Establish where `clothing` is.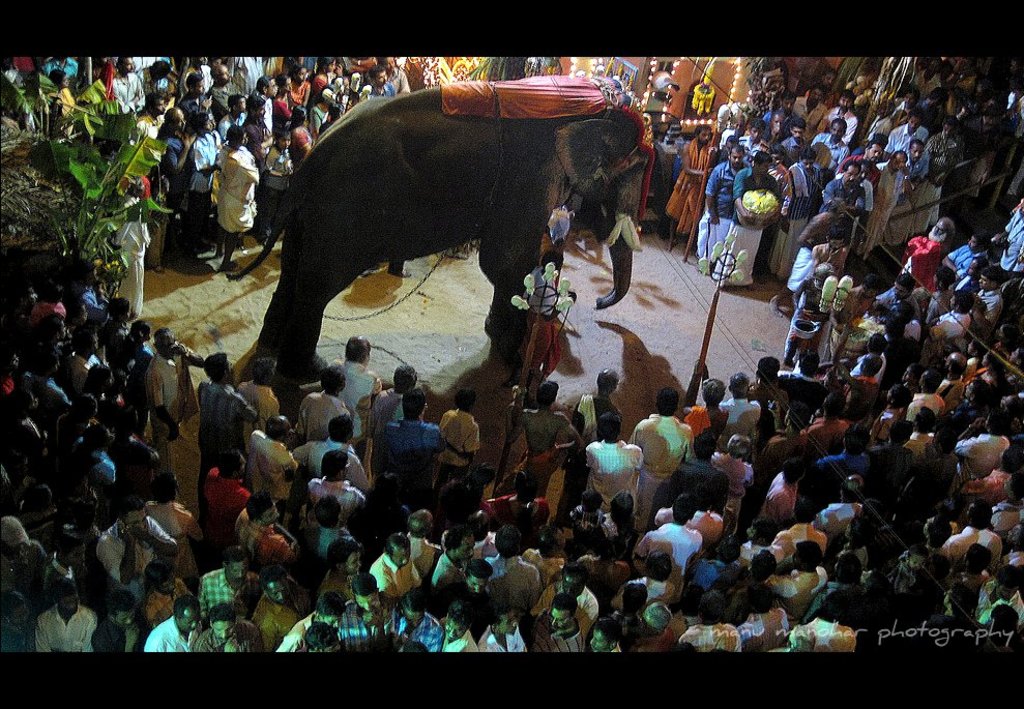
Established at [x1=243, y1=113, x2=274, y2=141].
